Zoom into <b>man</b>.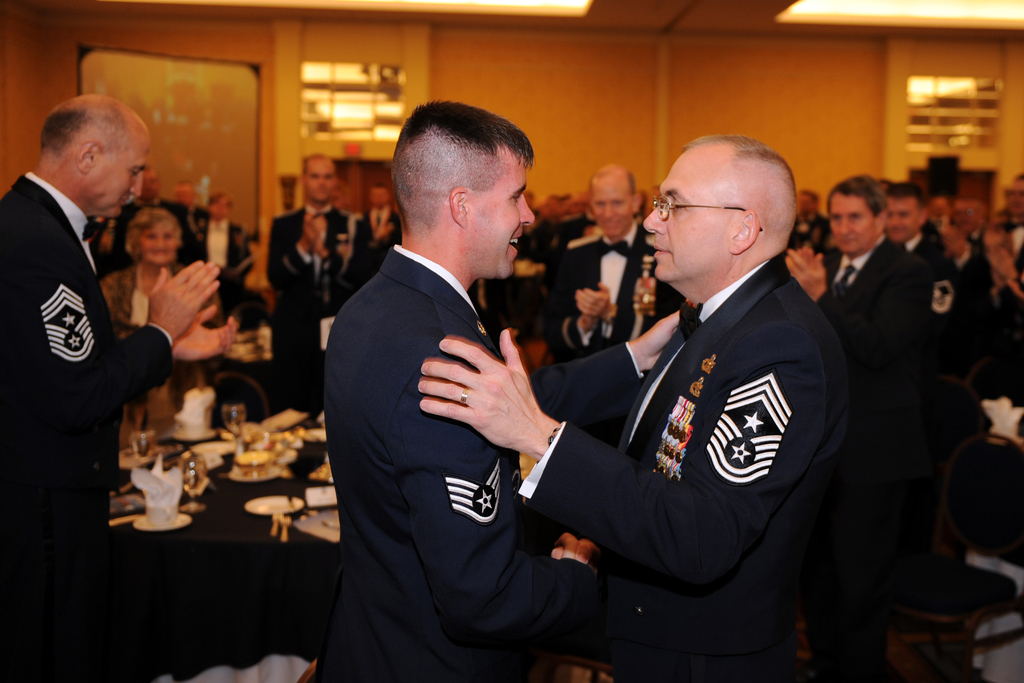
Zoom target: crop(410, 131, 860, 682).
